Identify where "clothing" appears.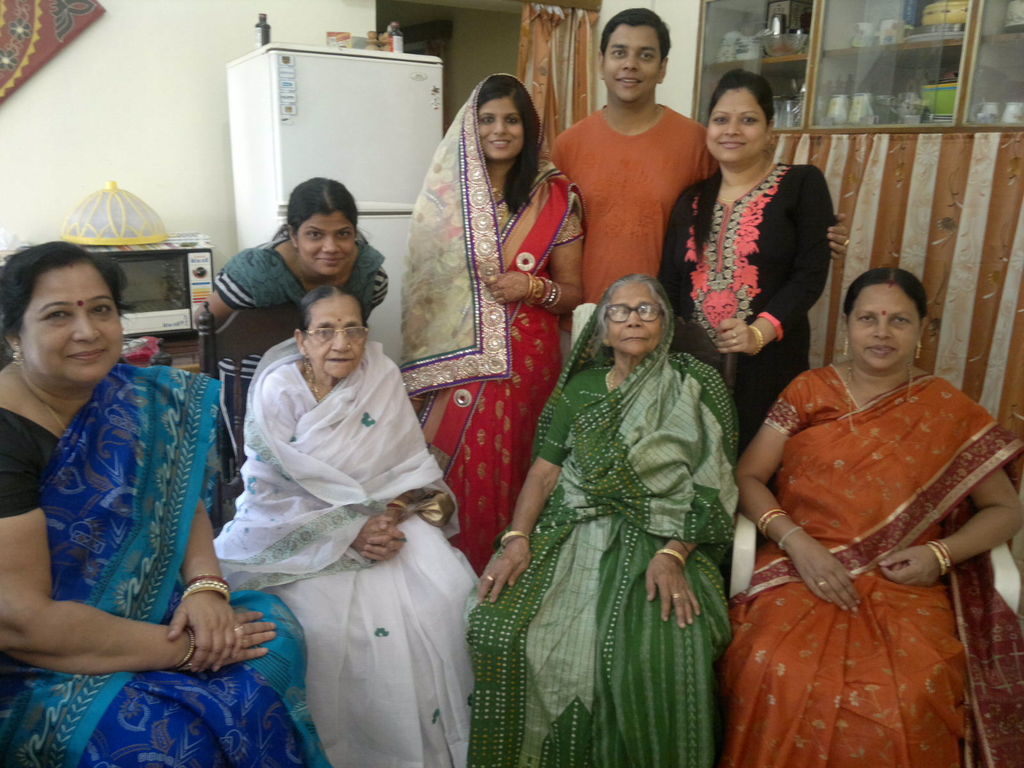
Appears at bbox=[0, 358, 335, 767].
